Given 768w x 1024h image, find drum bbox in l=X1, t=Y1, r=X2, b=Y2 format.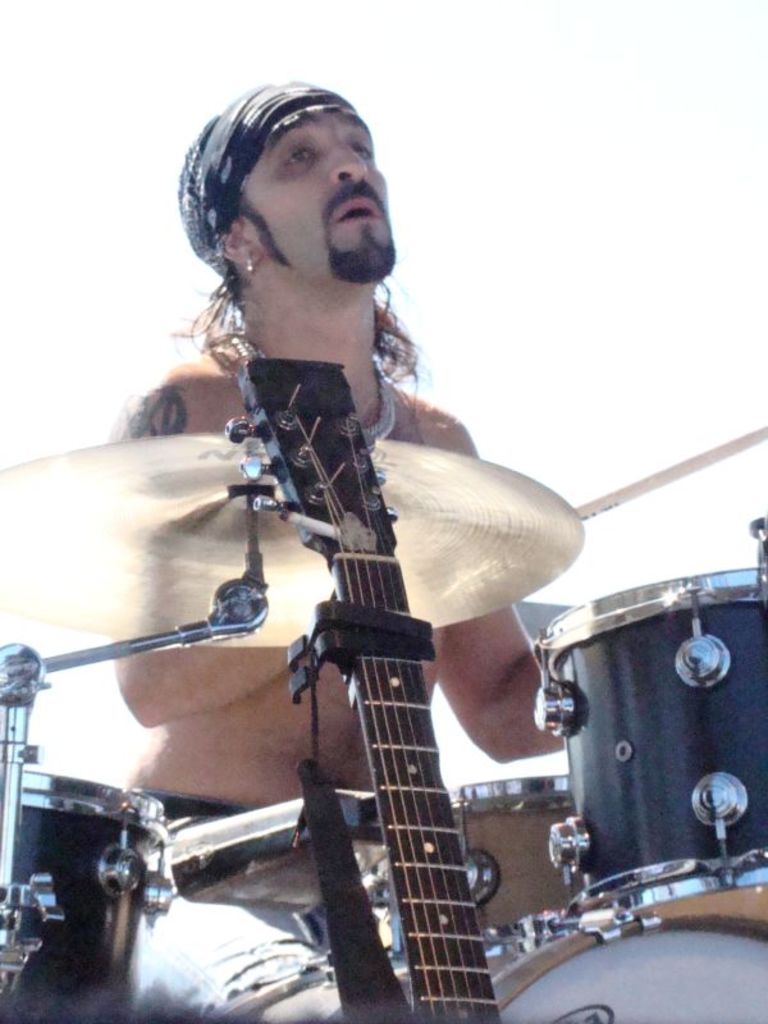
l=0, t=762, r=188, b=1023.
